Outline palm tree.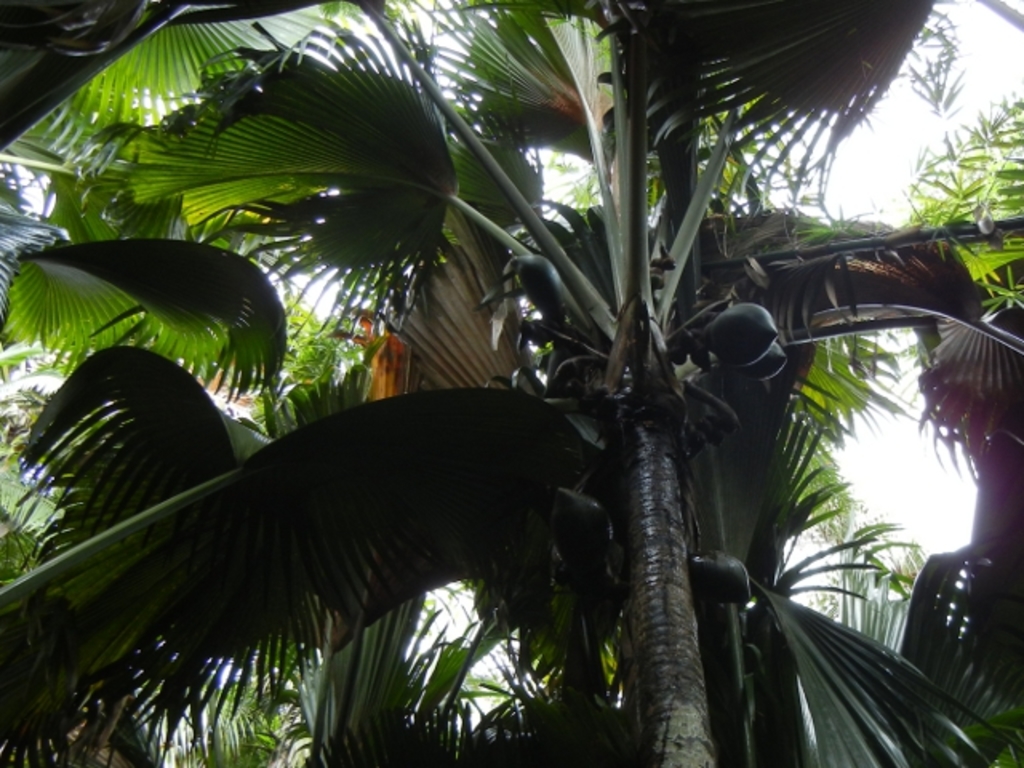
Outline: 13 46 453 326.
